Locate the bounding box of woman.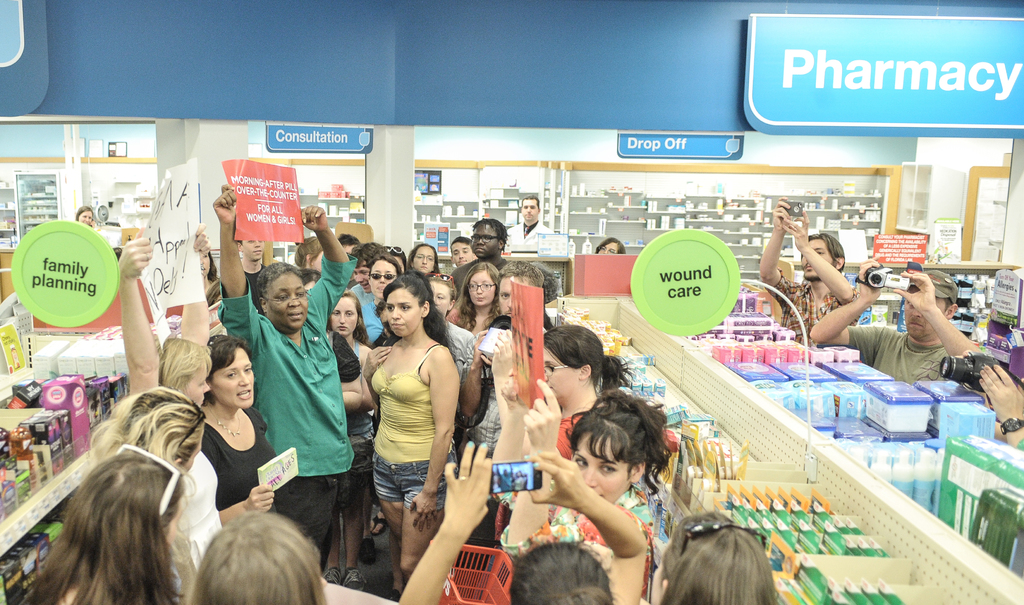
Bounding box: <box>196,324,291,527</box>.
